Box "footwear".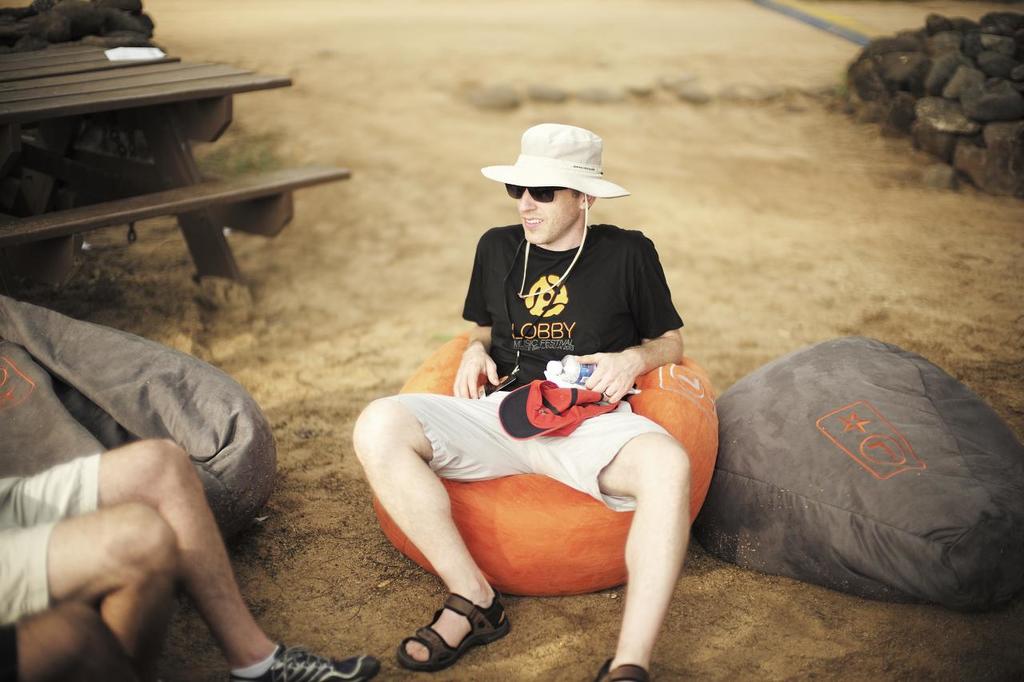
592:656:646:681.
